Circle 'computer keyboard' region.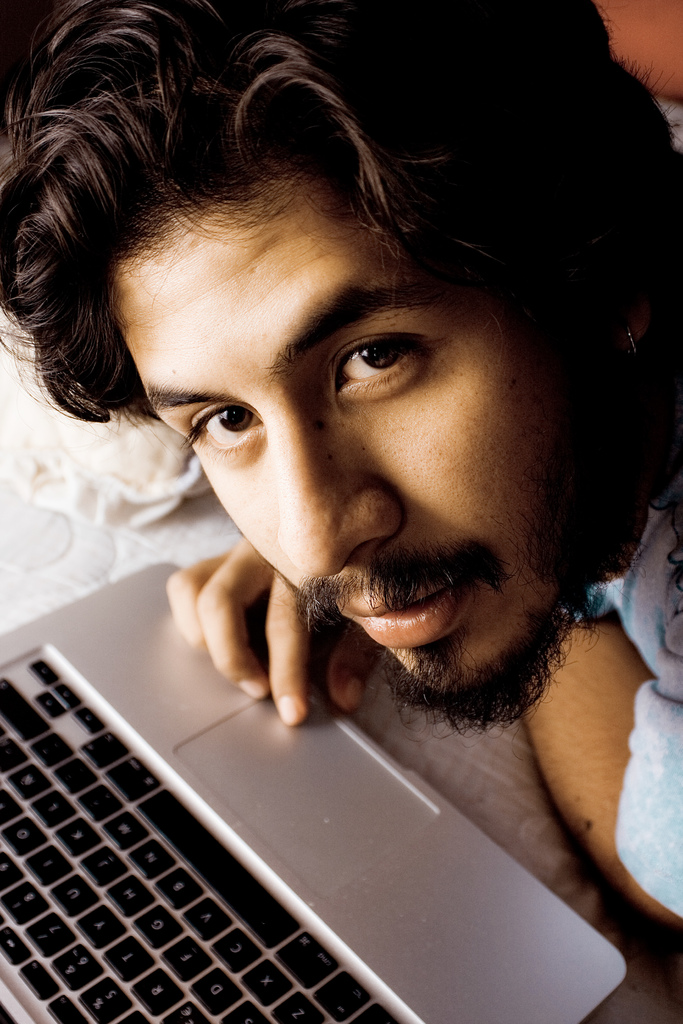
Region: [left=0, top=652, right=407, bottom=1023].
